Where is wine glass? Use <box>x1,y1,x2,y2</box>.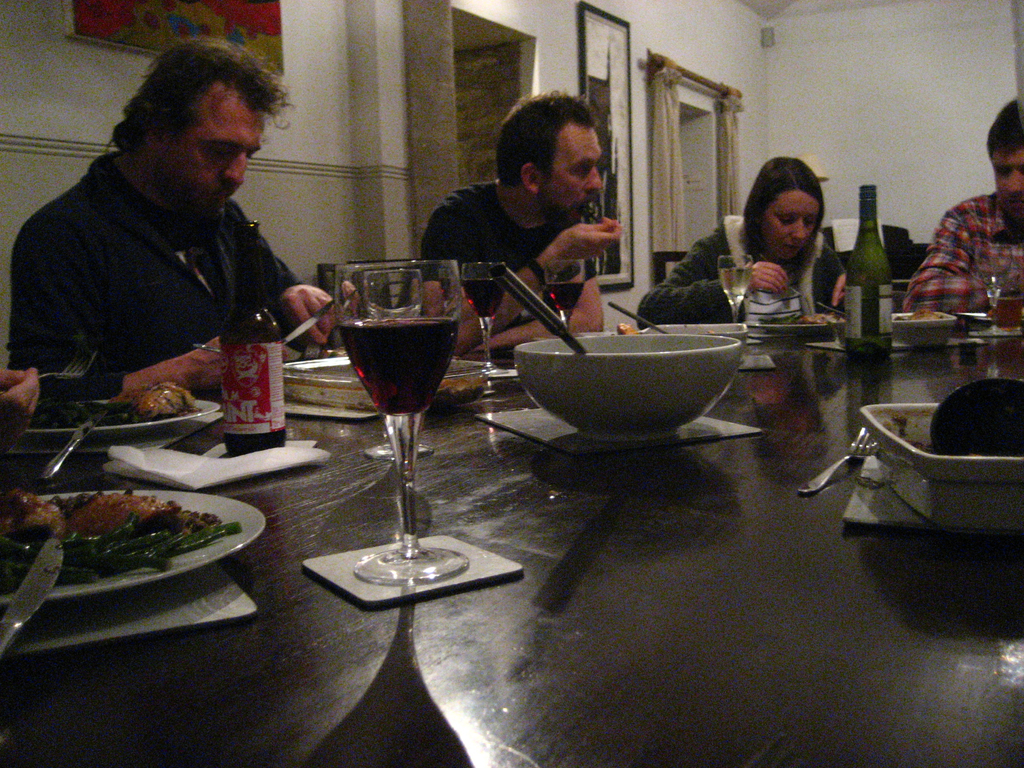
<box>714,254,758,319</box>.
